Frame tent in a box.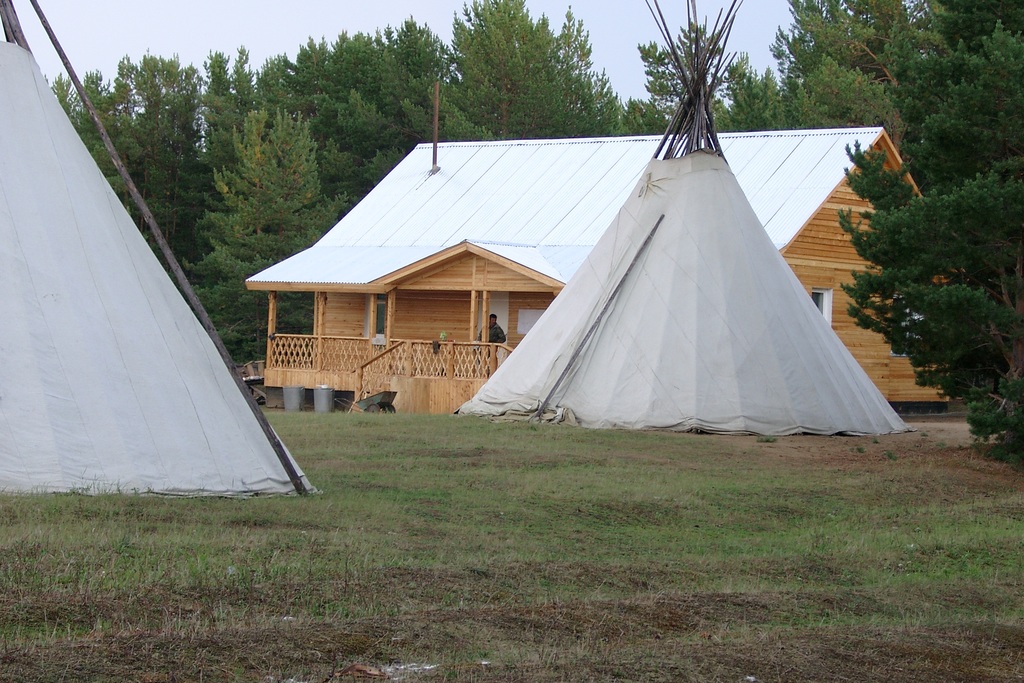
region(453, 0, 913, 440).
